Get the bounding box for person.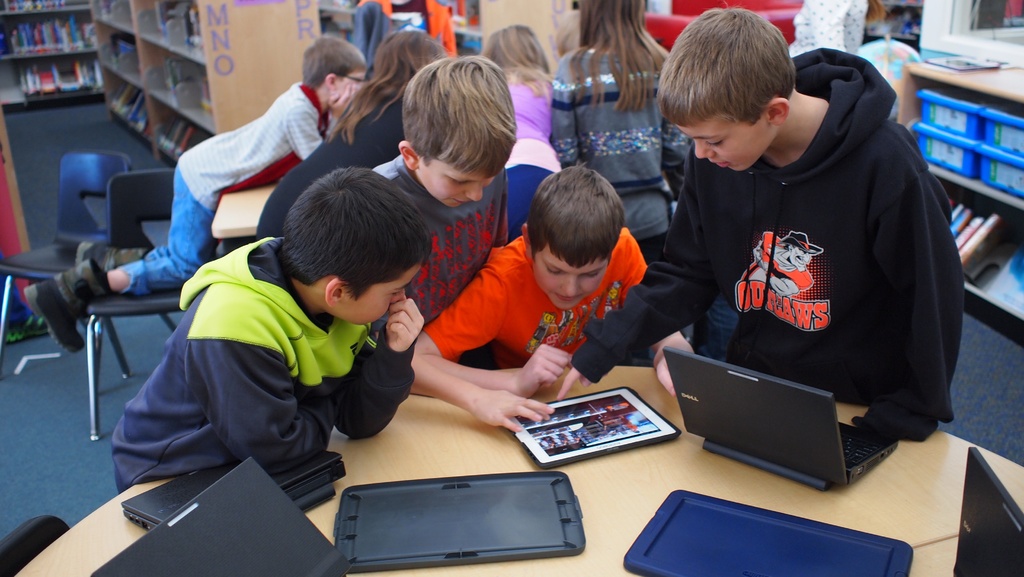
[541,10,953,418].
